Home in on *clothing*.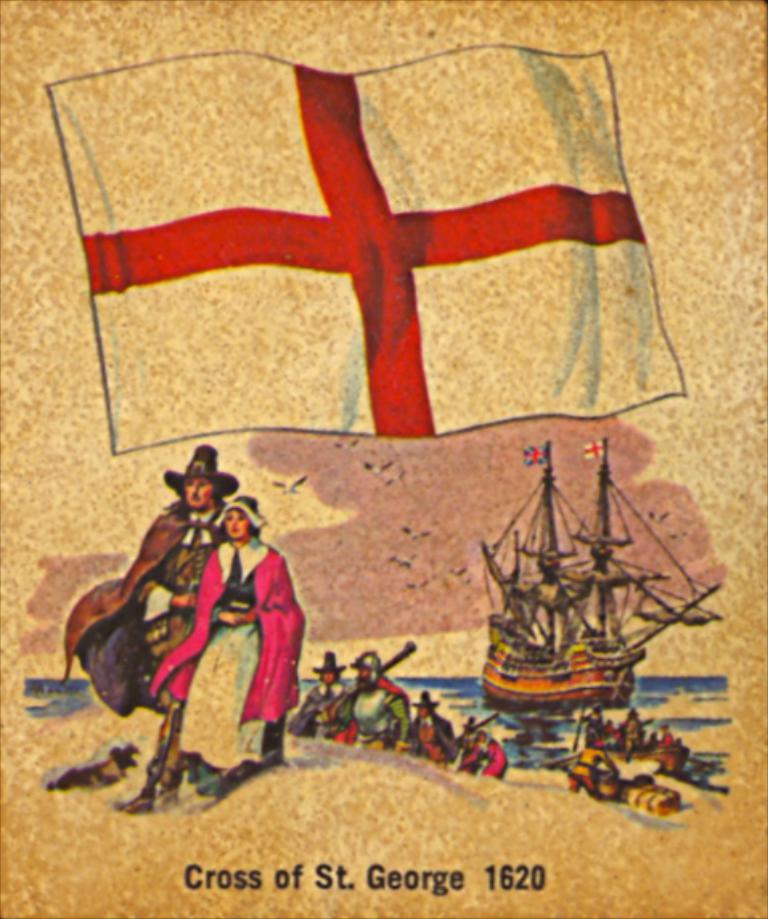
Homed in at [288, 681, 358, 723].
